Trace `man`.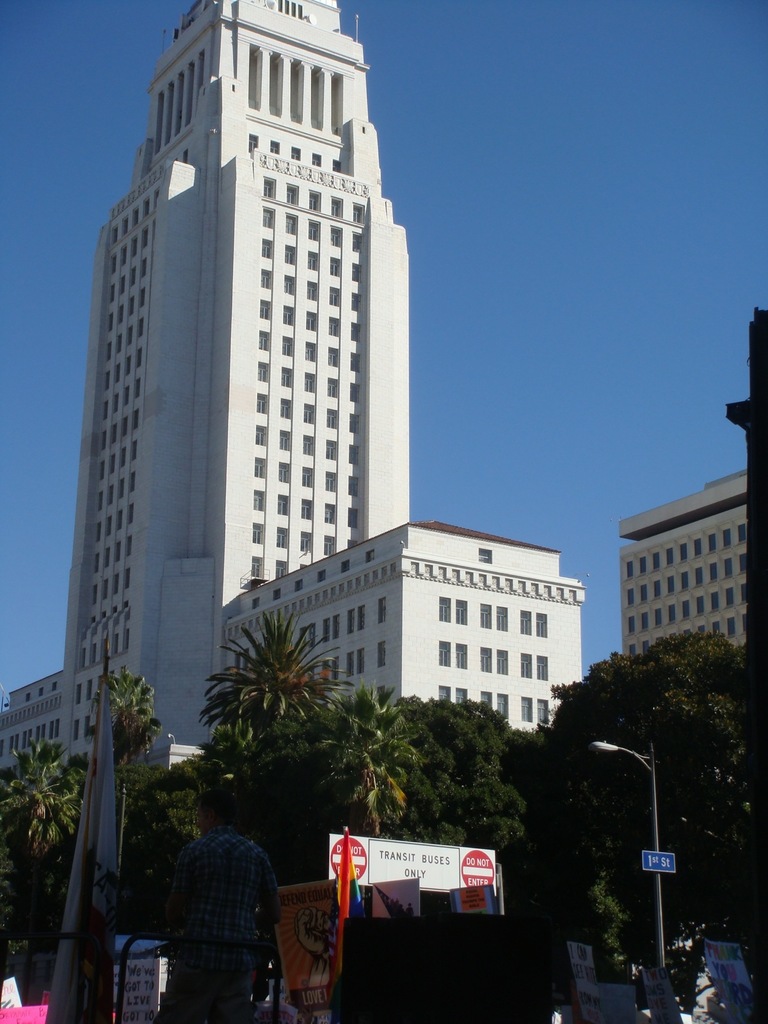
Traced to [160,785,289,1020].
